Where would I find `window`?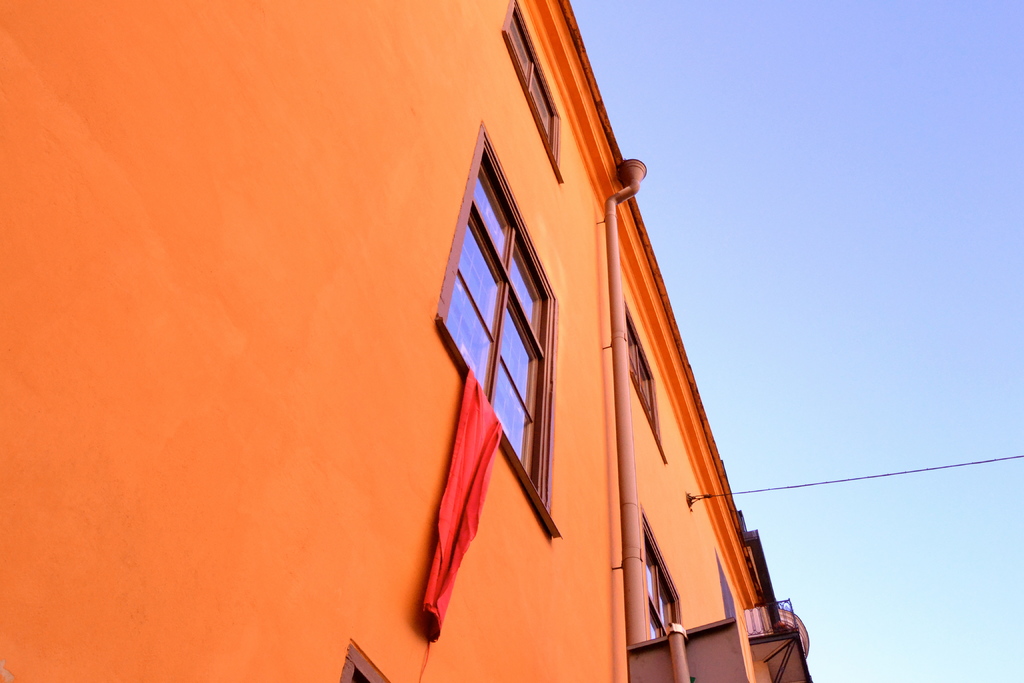
At box=[493, 0, 564, 175].
